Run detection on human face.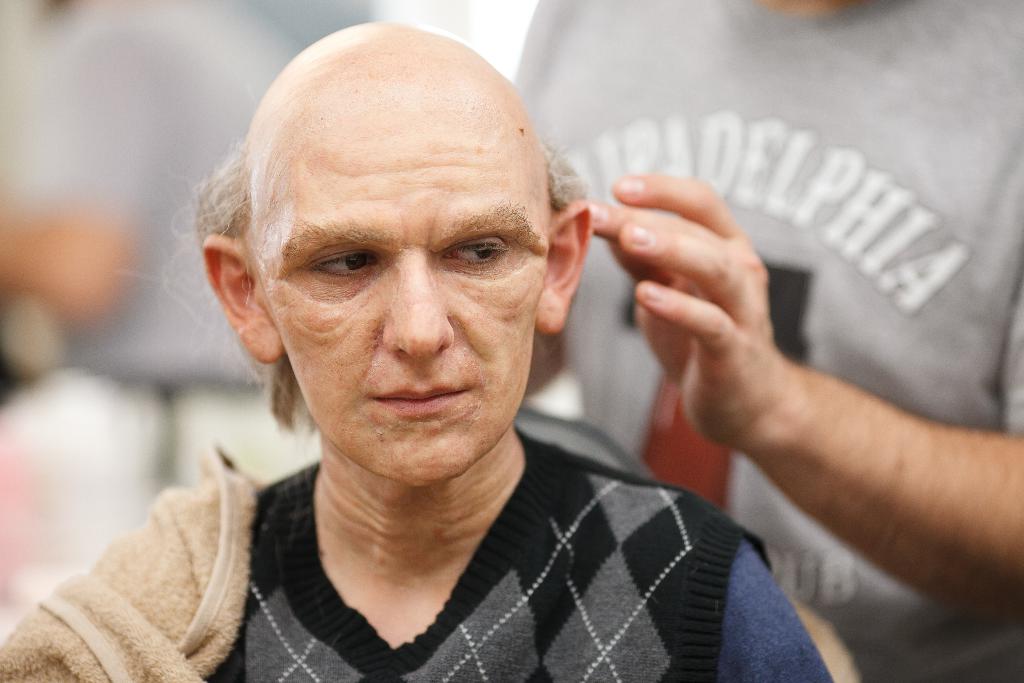
Result: {"x1": 239, "y1": 62, "x2": 555, "y2": 486}.
